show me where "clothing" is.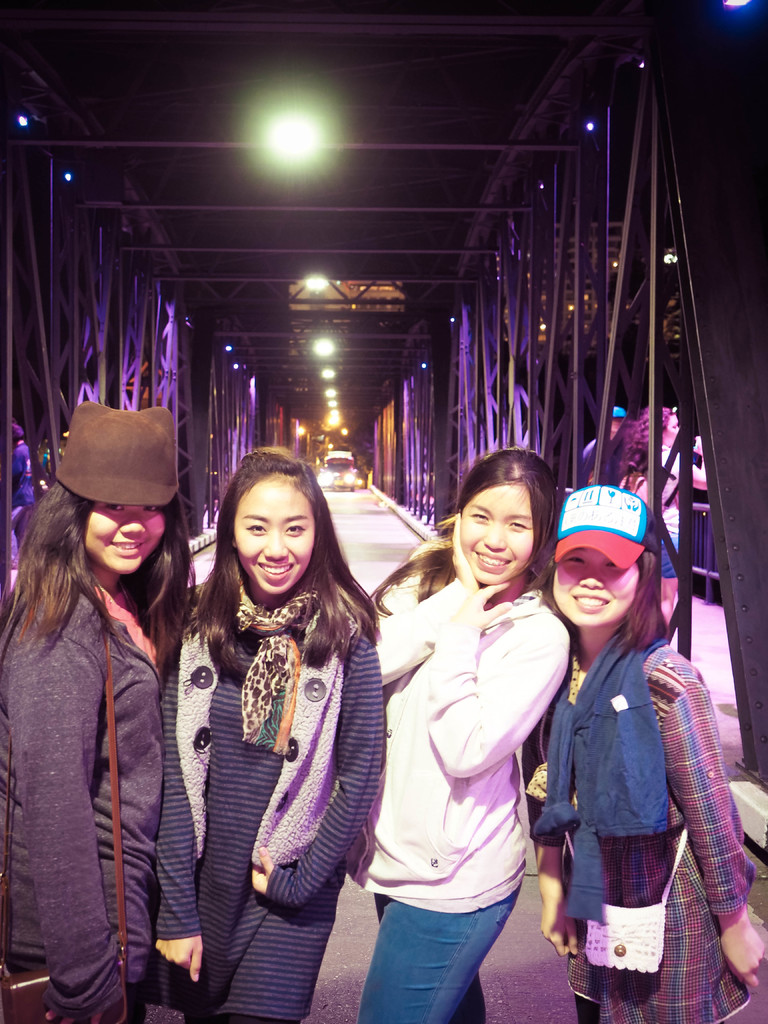
"clothing" is at select_region(0, 564, 163, 1023).
